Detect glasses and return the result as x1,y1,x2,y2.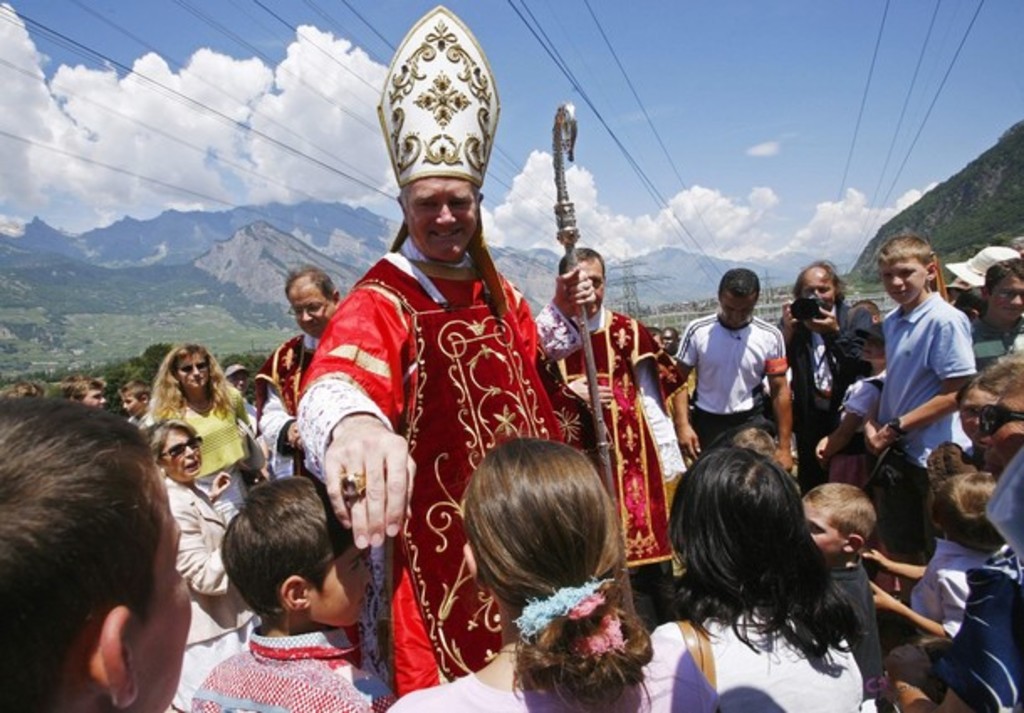
156,431,205,460.
